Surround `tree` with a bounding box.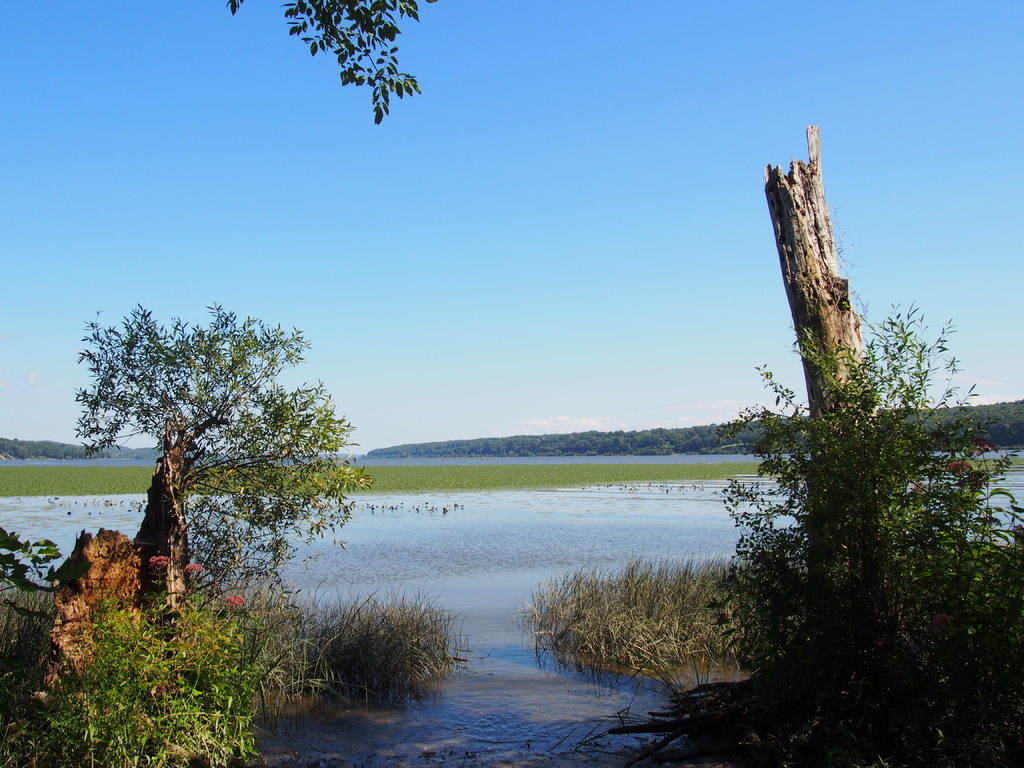
rect(726, 307, 1012, 689).
